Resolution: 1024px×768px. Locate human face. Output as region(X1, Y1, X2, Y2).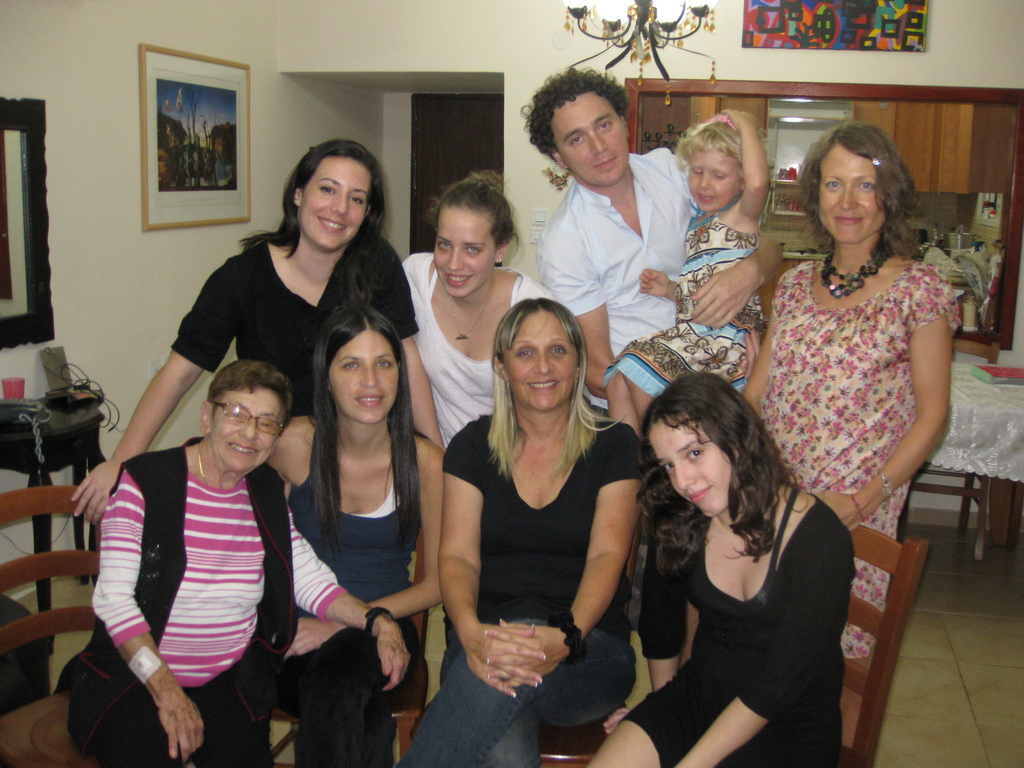
region(294, 158, 371, 257).
